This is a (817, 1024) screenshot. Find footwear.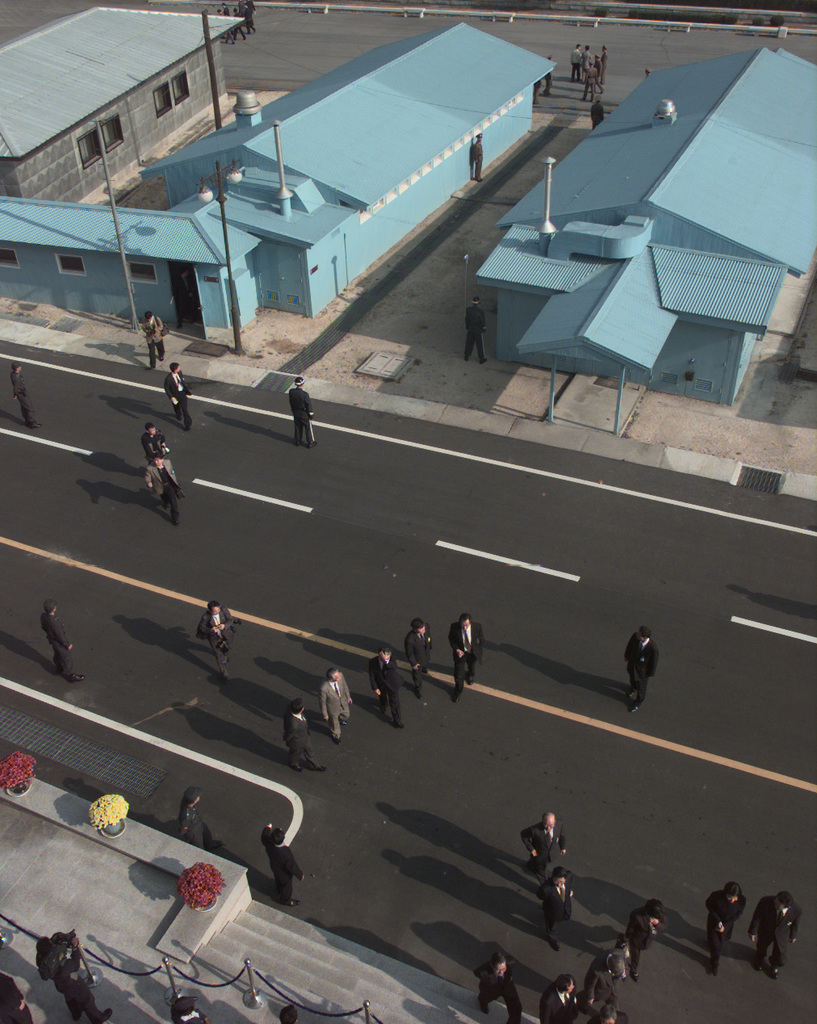
Bounding box: 309,758,327,771.
